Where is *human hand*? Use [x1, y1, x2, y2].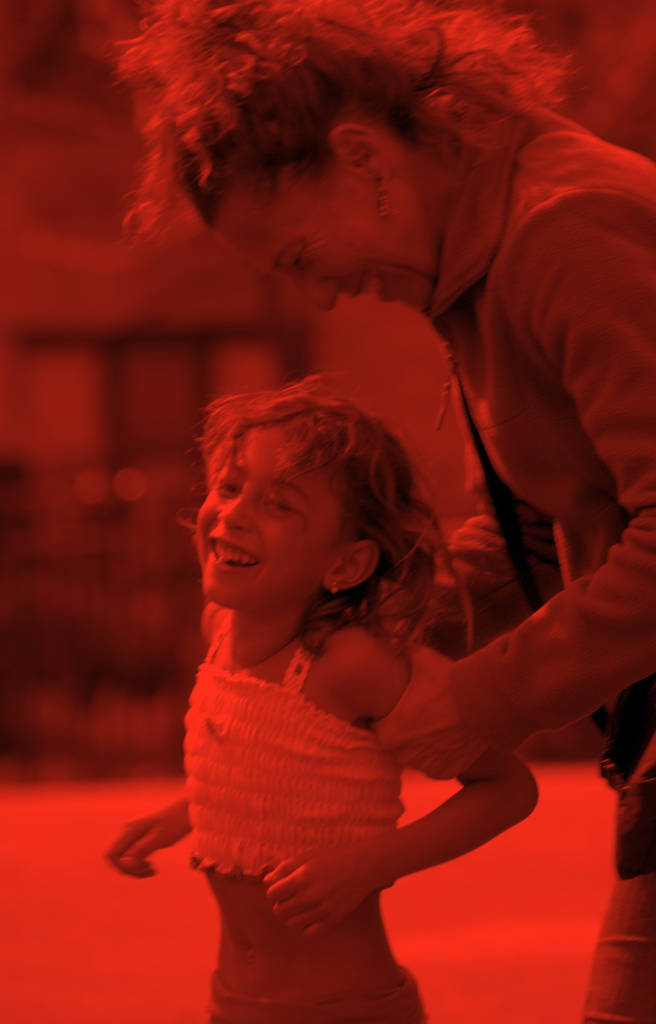
[229, 826, 417, 963].
